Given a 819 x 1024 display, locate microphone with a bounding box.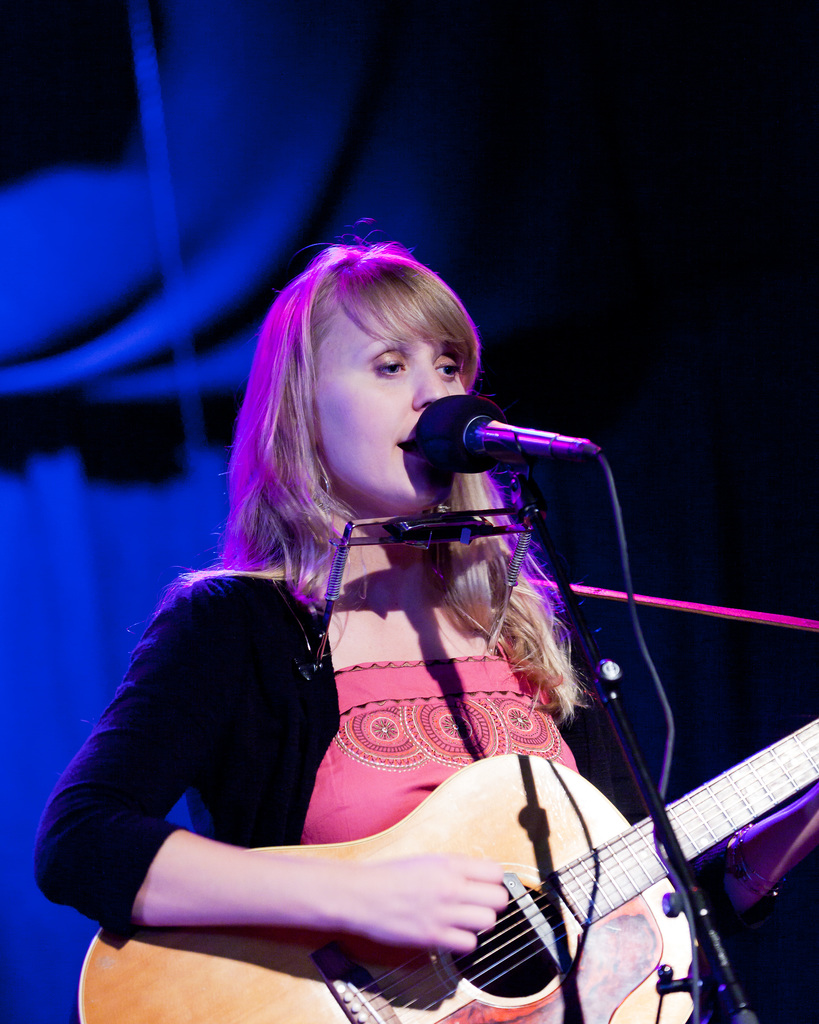
Located: (left=408, top=392, right=534, bottom=476).
